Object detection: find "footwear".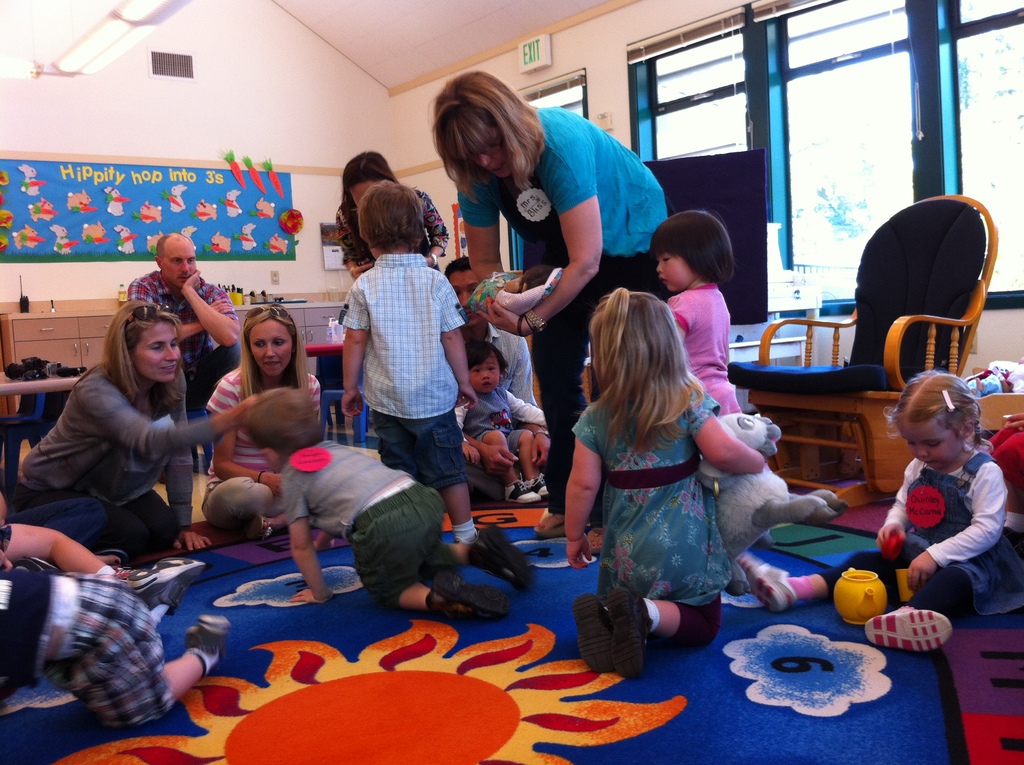
469,519,535,595.
